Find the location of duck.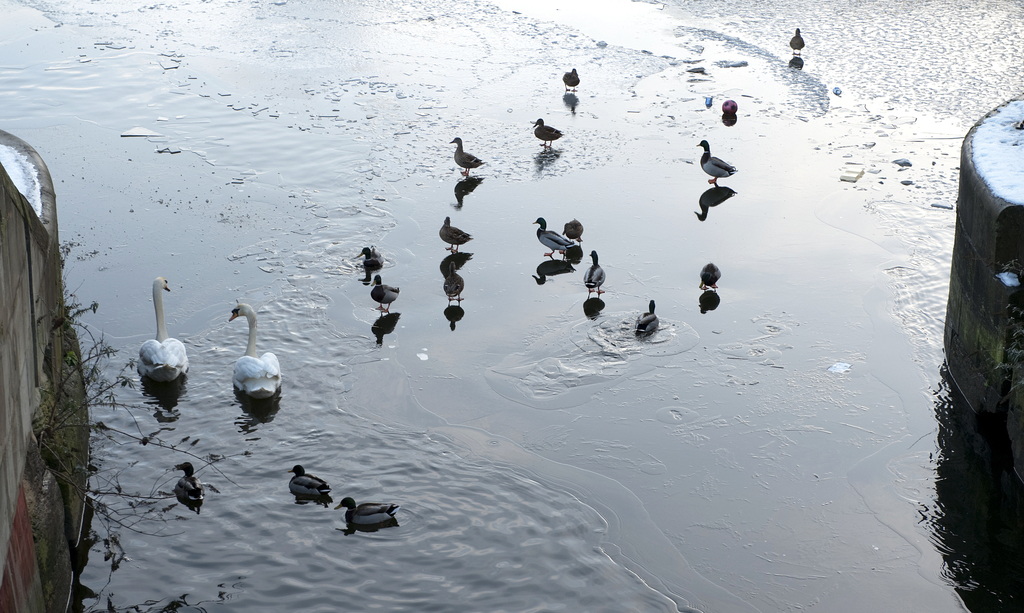
Location: locate(364, 273, 402, 314).
